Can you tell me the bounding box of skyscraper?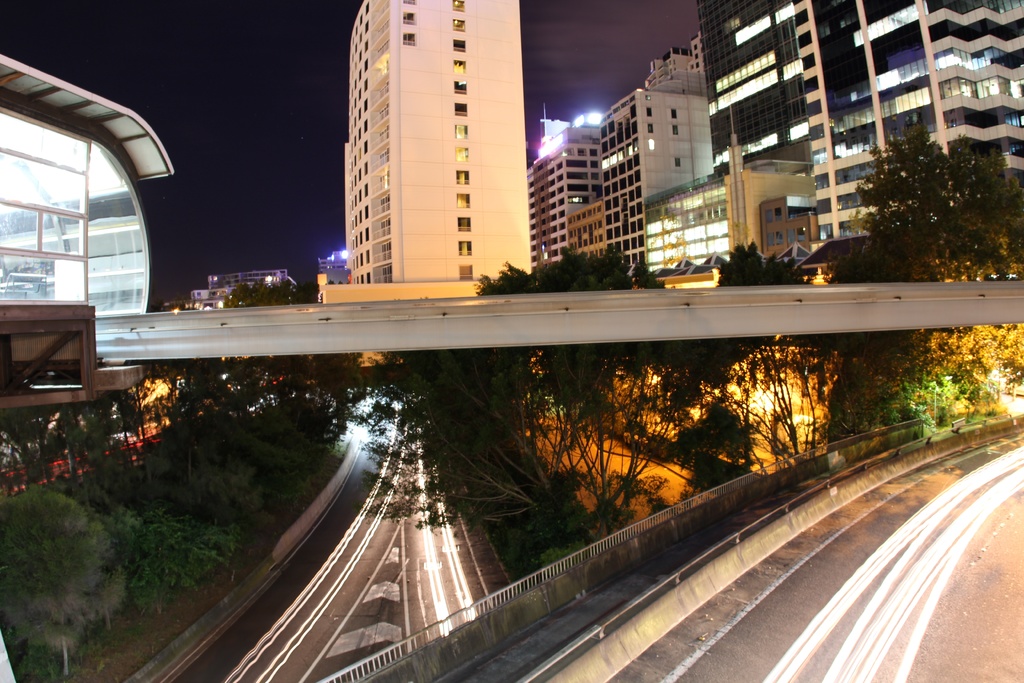
left=309, top=0, right=531, bottom=301.
